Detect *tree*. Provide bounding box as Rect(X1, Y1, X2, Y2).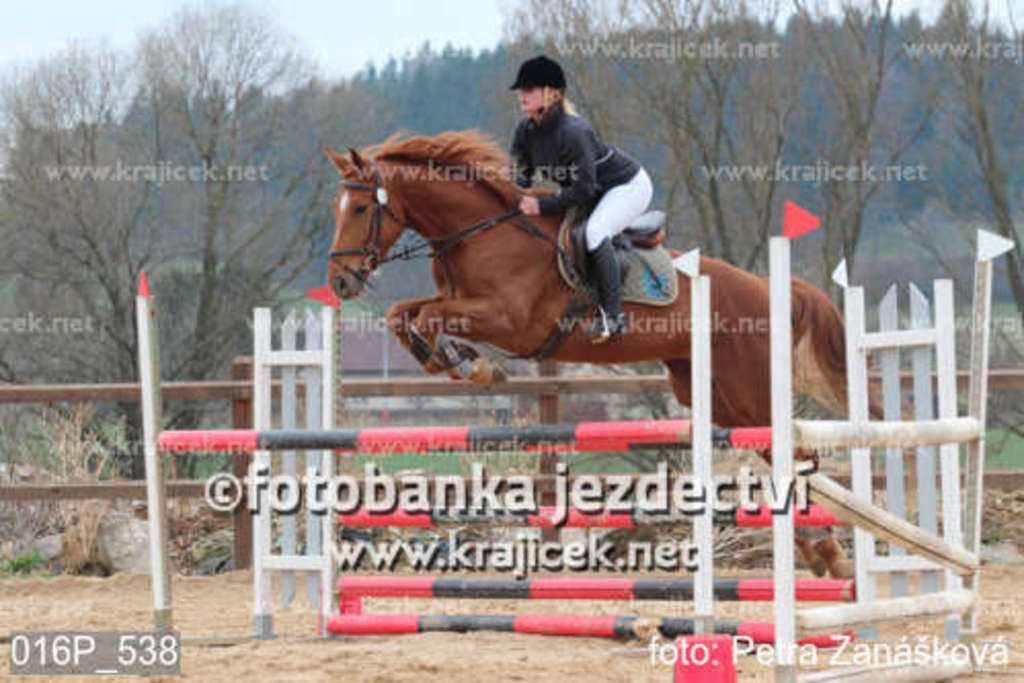
Rect(0, 0, 376, 527).
